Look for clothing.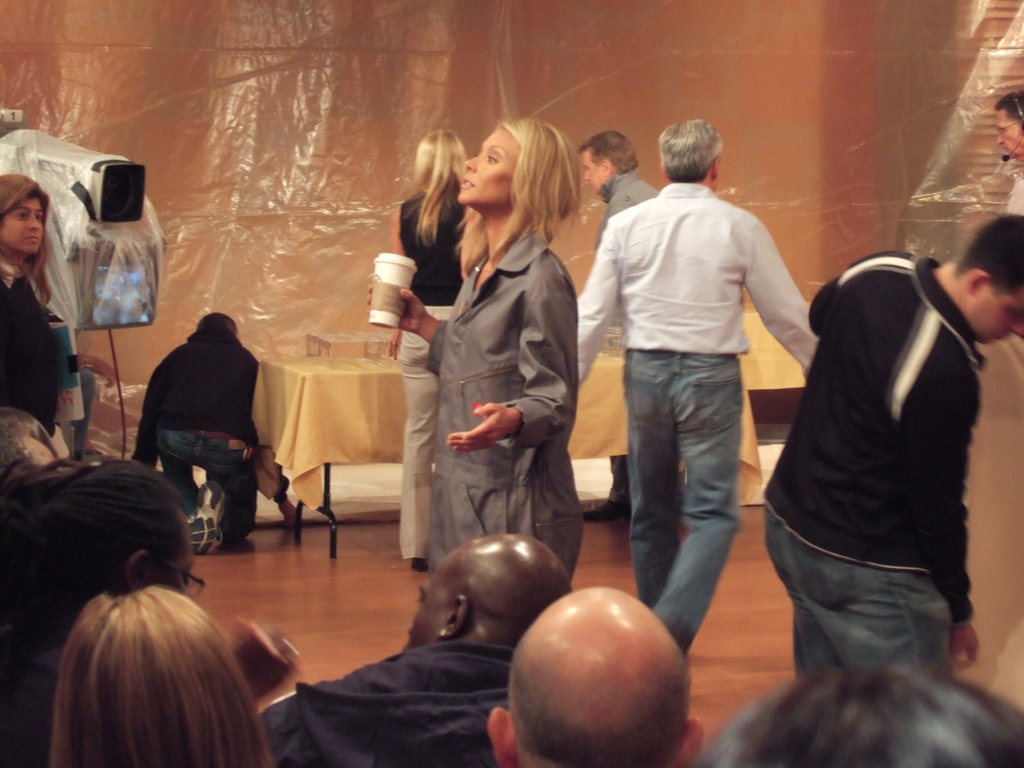
Found: 757, 261, 980, 711.
